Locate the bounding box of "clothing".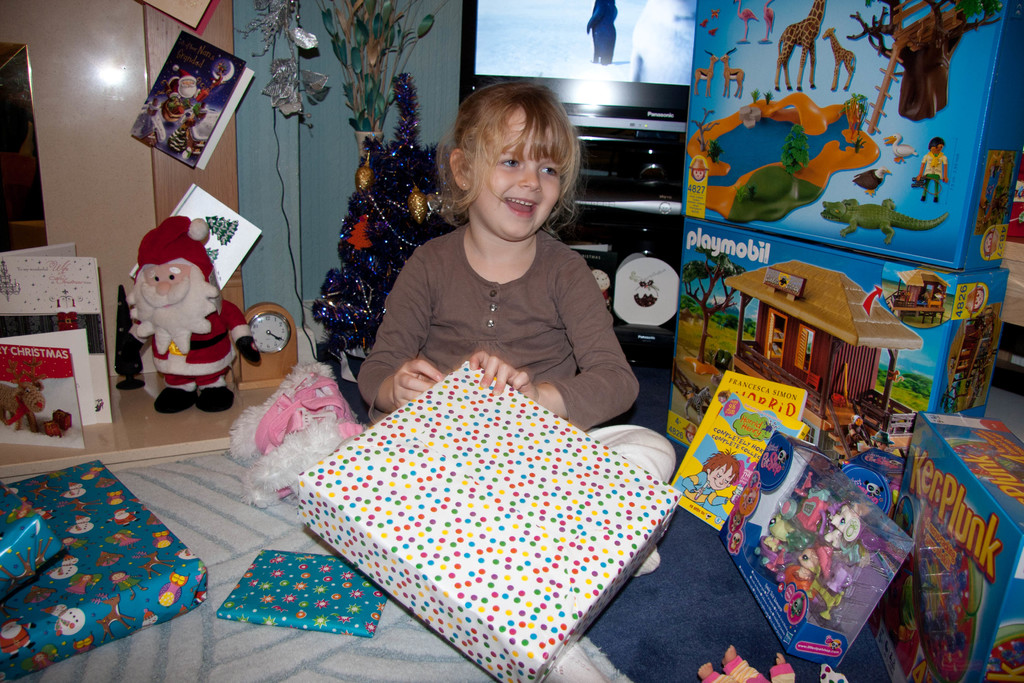
Bounding box: BBox(355, 224, 640, 422).
